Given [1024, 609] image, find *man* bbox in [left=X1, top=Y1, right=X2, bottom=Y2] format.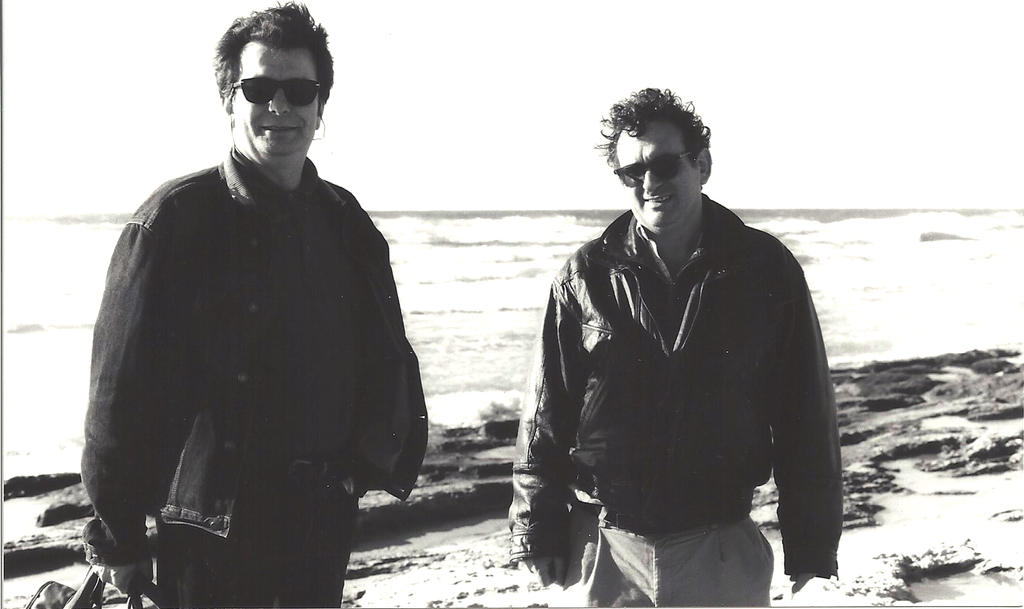
[left=509, top=85, right=851, bottom=608].
